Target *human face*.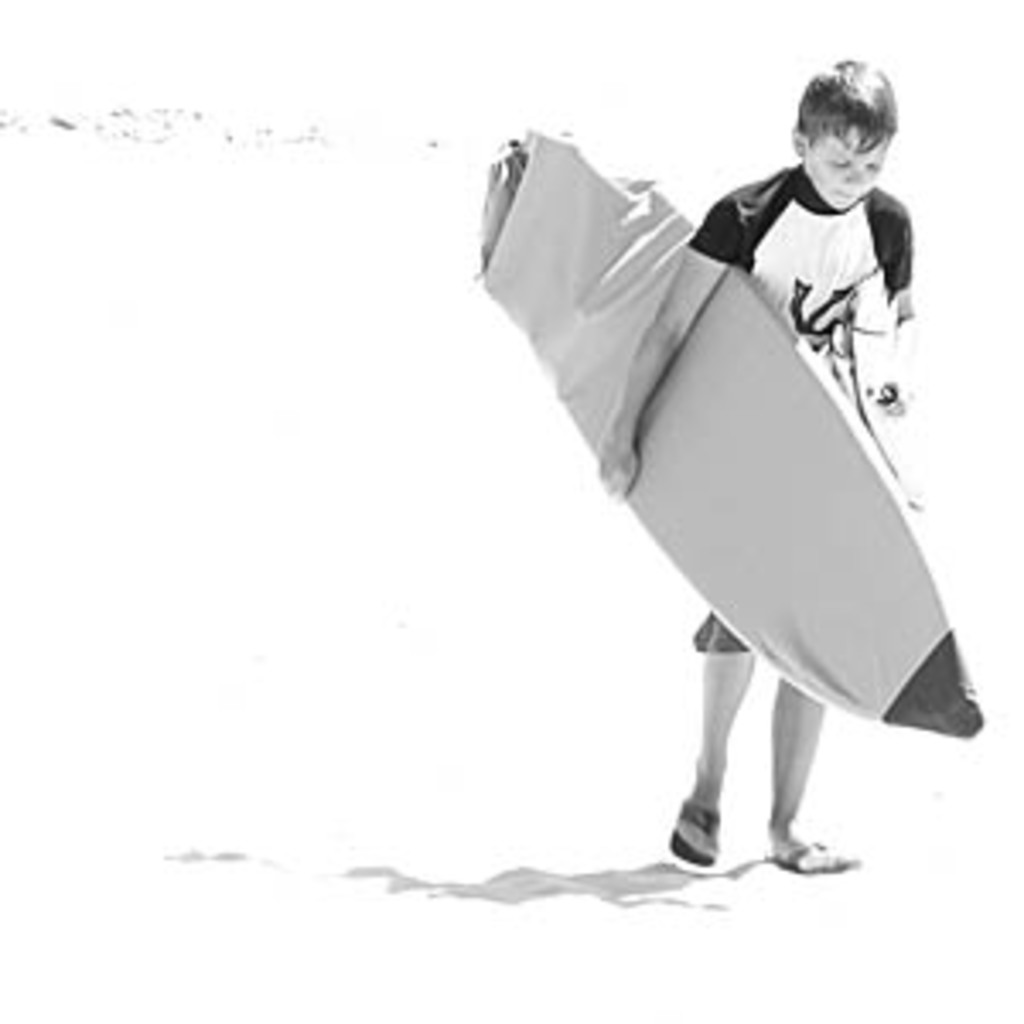
Target region: 806/126/884/212.
